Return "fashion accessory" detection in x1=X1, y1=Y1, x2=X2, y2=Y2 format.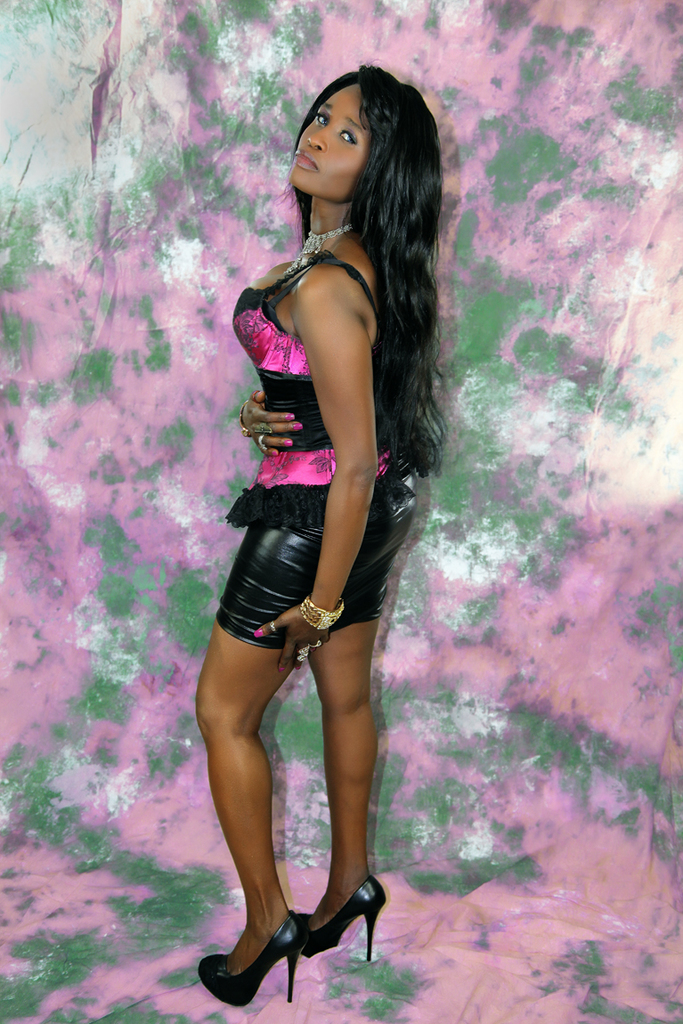
x1=196, y1=907, x2=304, y2=1008.
